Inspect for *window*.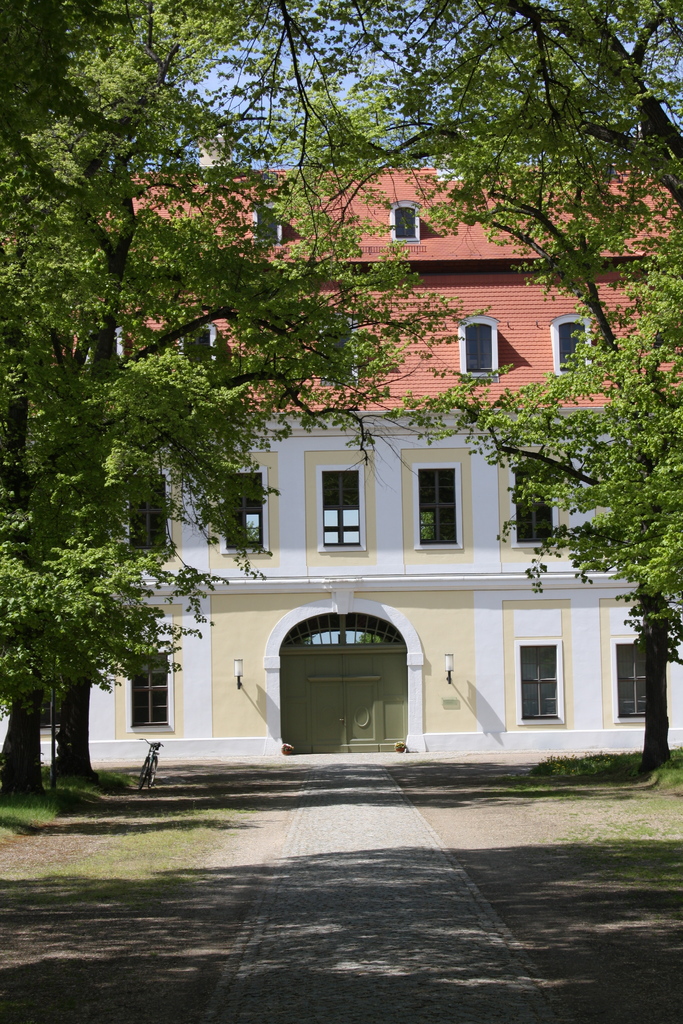
Inspection: select_region(518, 468, 561, 540).
